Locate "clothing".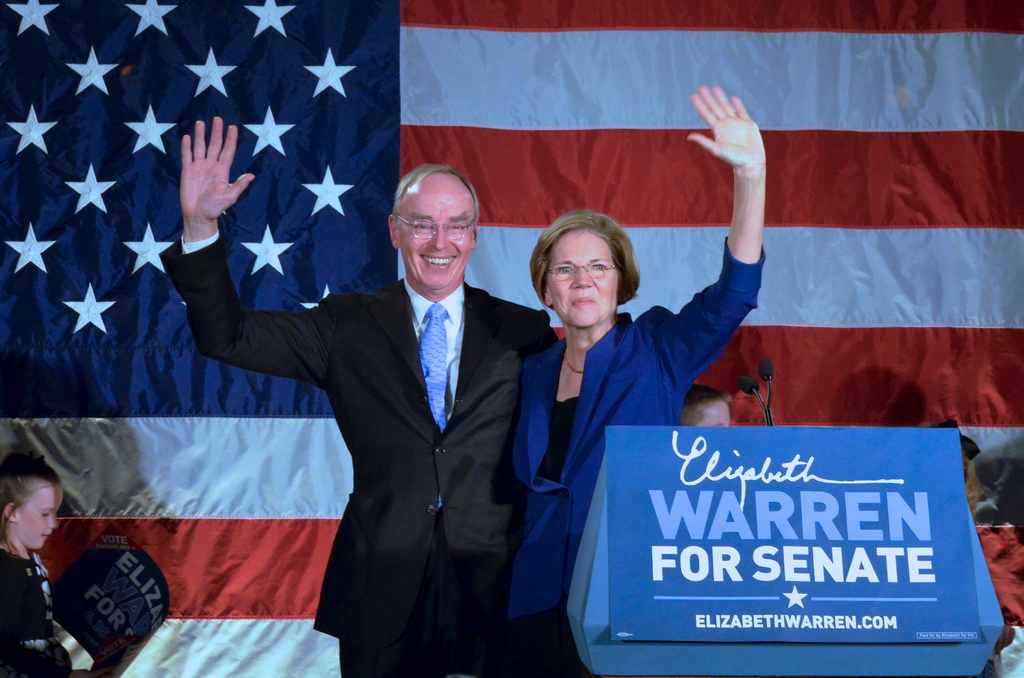
Bounding box: detection(159, 233, 559, 677).
